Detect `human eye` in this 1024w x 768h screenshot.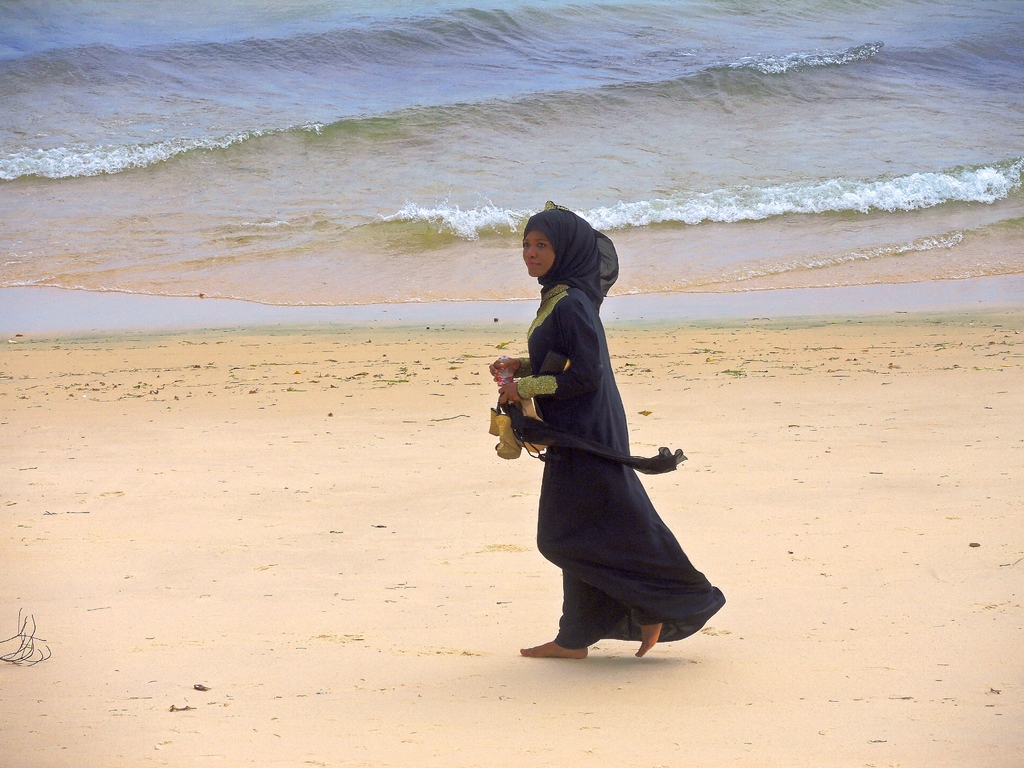
Detection: 533, 241, 548, 249.
